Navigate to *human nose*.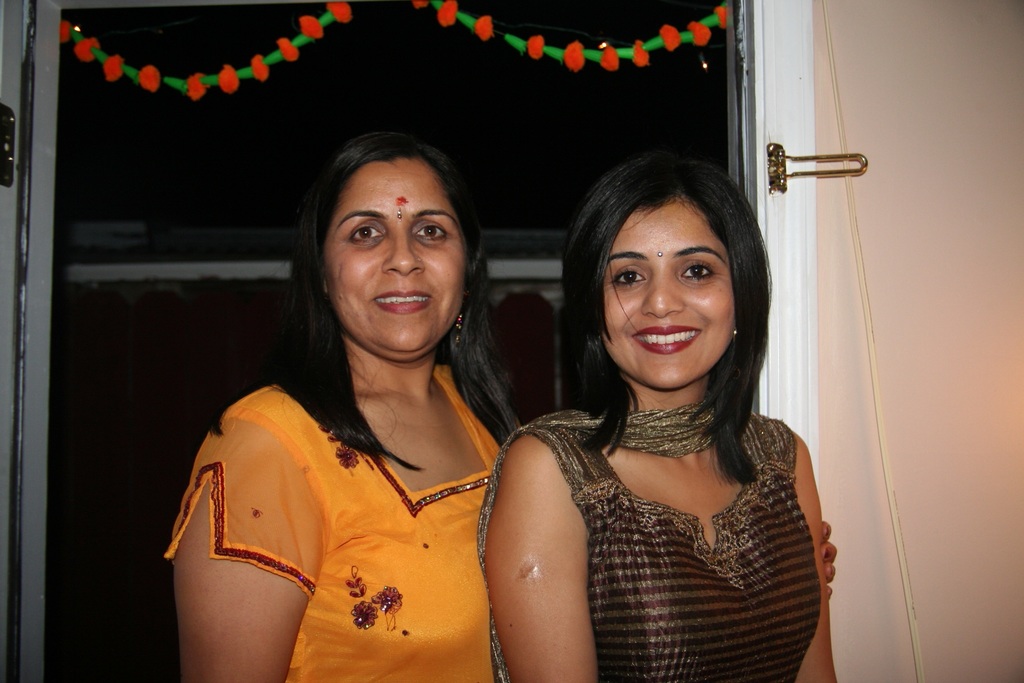
Navigation target: l=639, t=274, r=686, b=318.
